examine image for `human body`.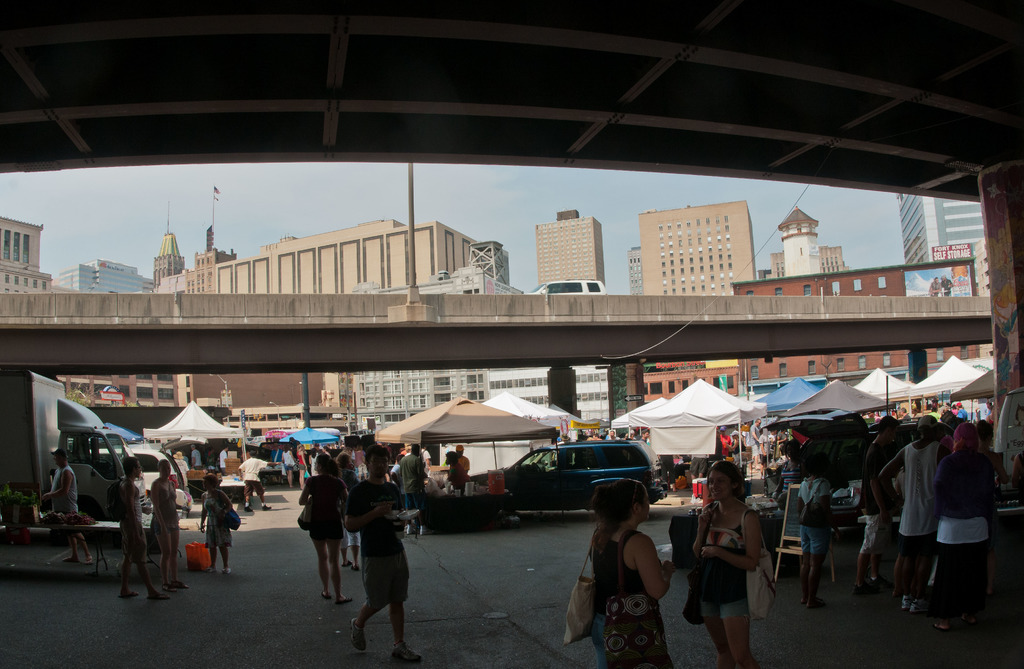
Examination result: [x1=404, y1=451, x2=410, y2=455].
